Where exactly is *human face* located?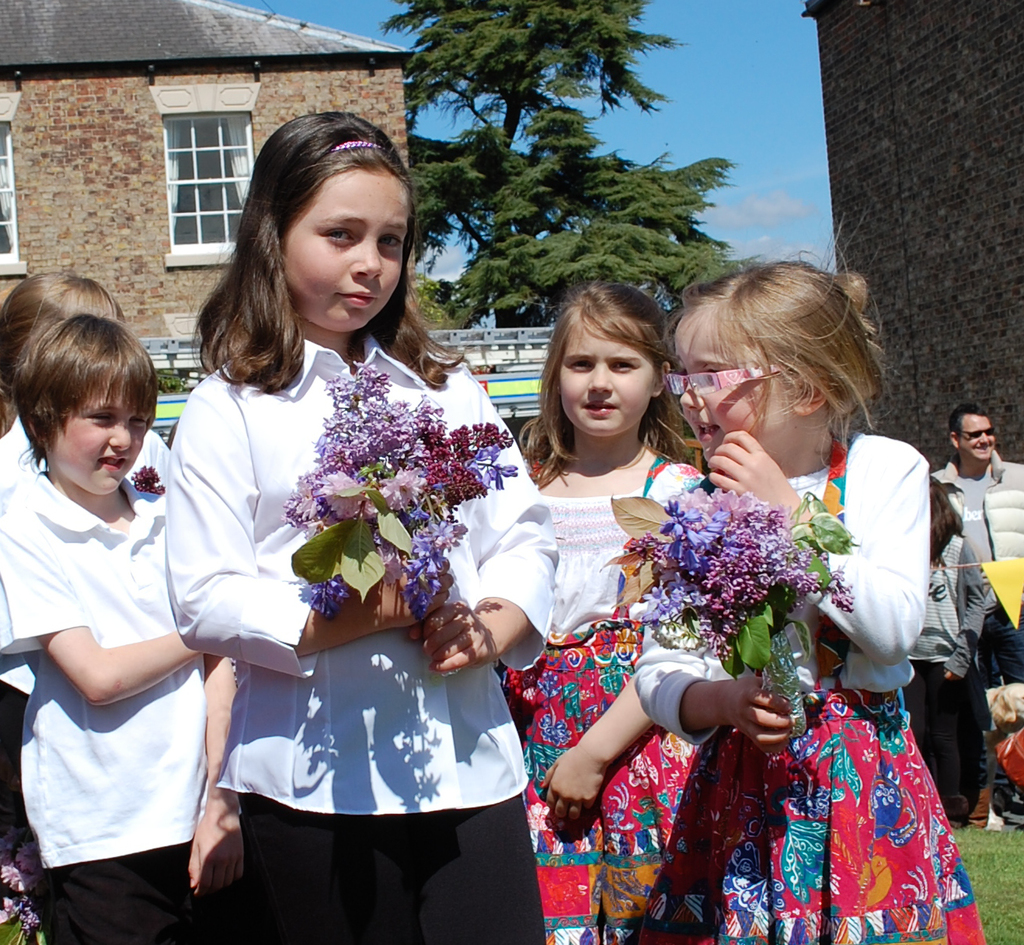
Its bounding box is [x1=46, y1=396, x2=150, y2=488].
